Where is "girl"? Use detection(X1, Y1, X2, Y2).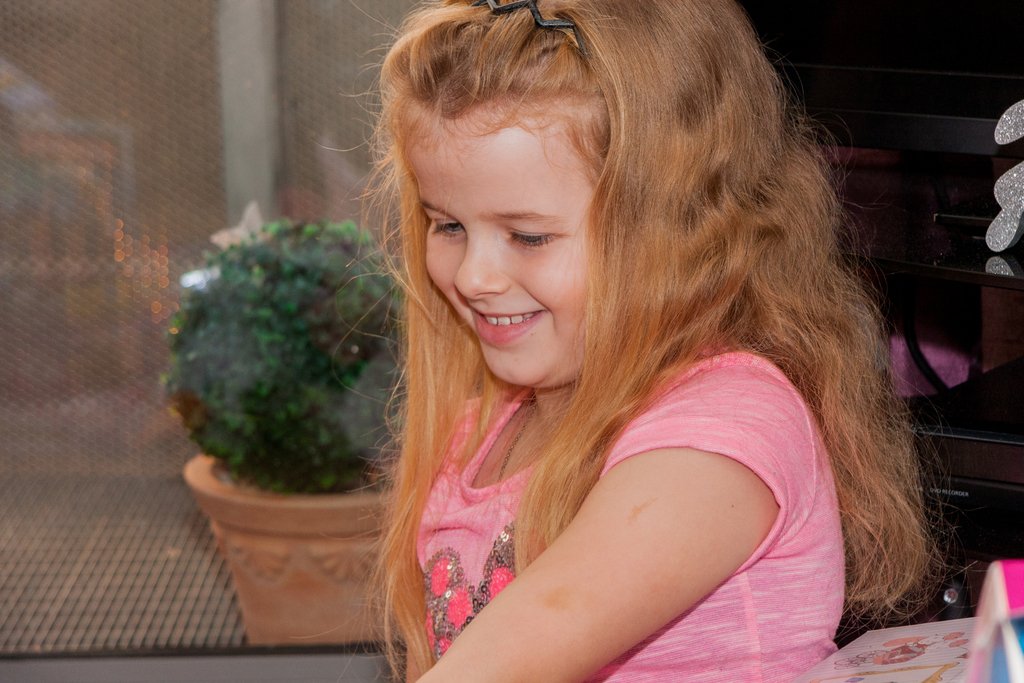
detection(292, 0, 991, 682).
